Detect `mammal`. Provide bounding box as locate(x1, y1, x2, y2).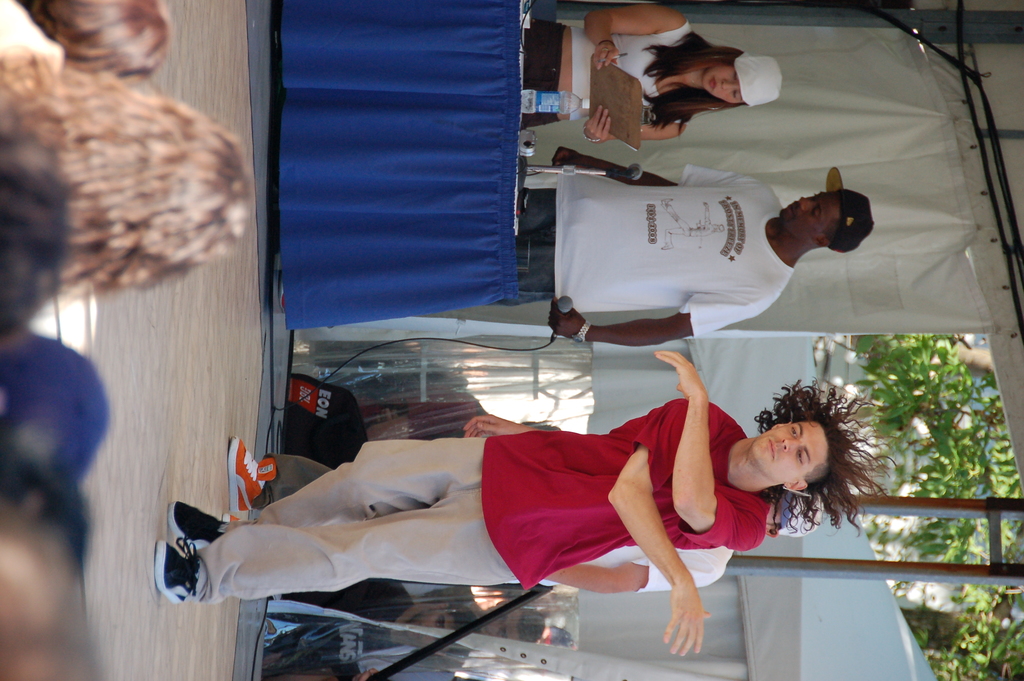
locate(0, 501, 106, 680).
